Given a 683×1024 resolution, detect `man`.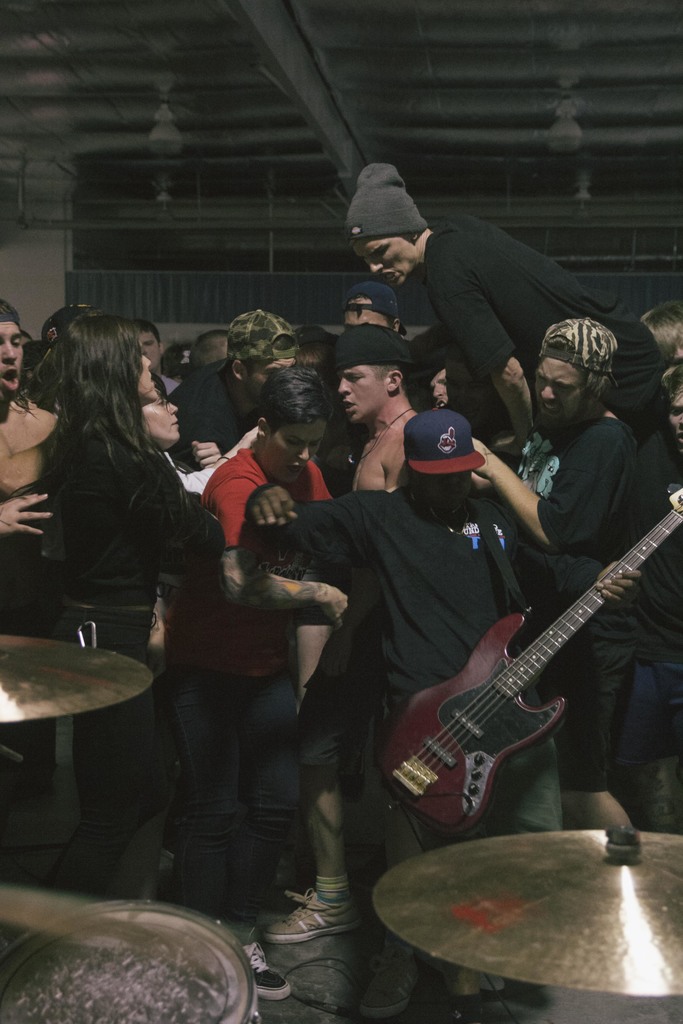
left=133, top=315, right=165, bottom=371.
